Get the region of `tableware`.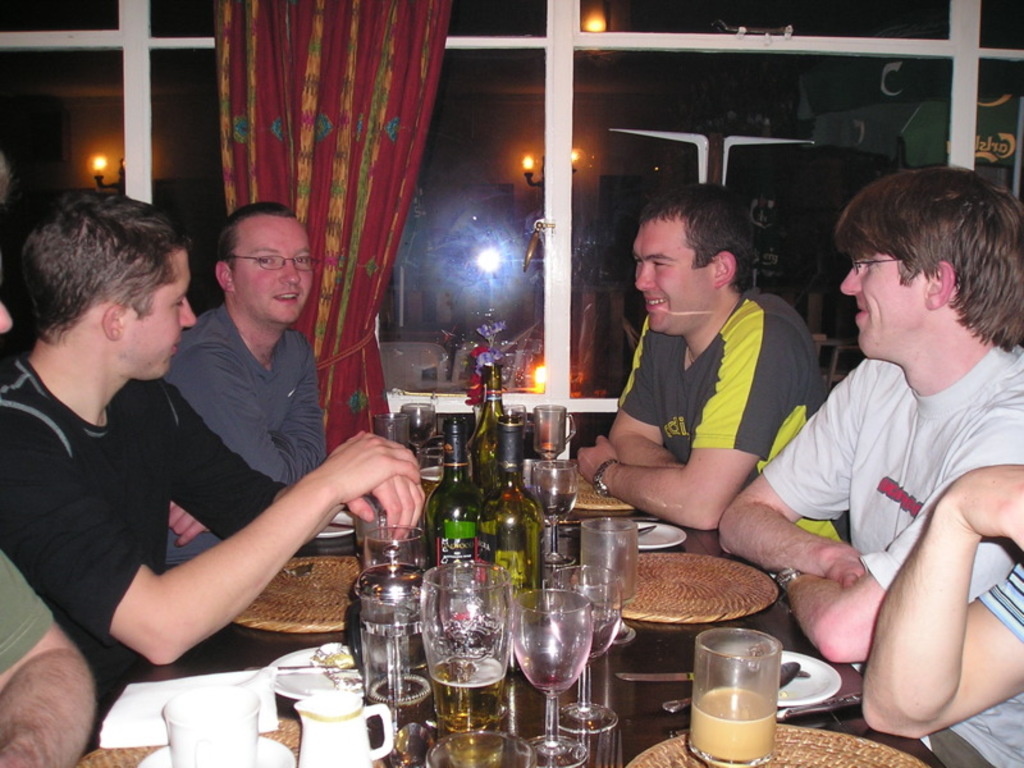
[420, 552, 518, 739].
